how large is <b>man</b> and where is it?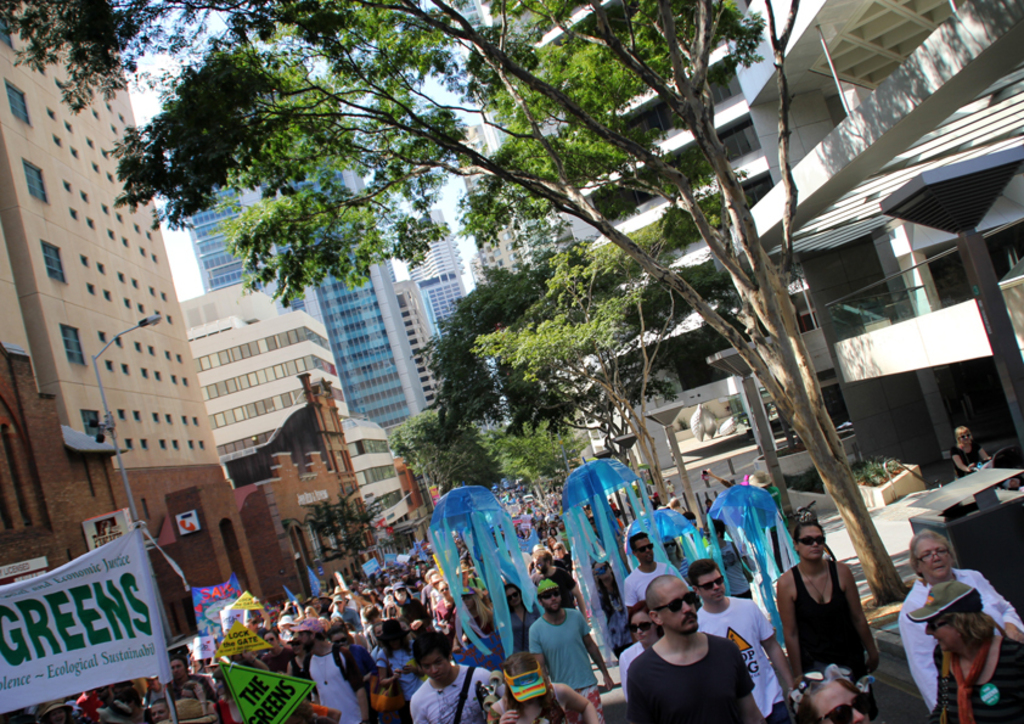
Bounding box: {"left": 697, "top": 556, "right": 789, "bottom": 723}.
